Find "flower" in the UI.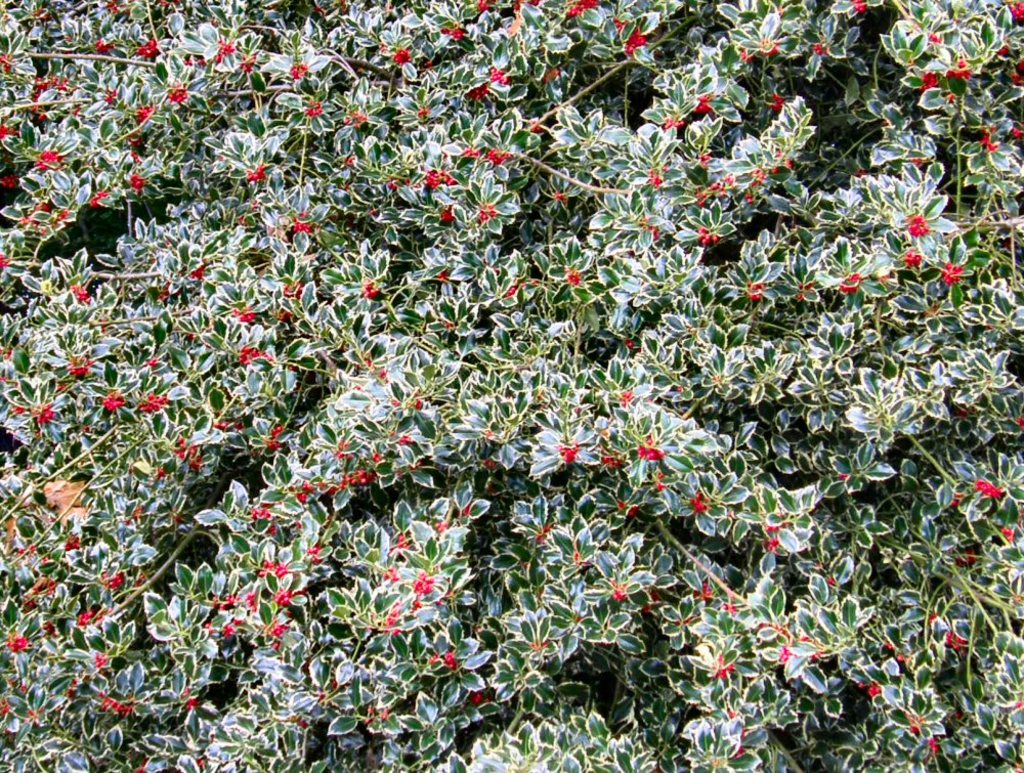
UI element at bbox=[1009, 67, 1023, 88].
